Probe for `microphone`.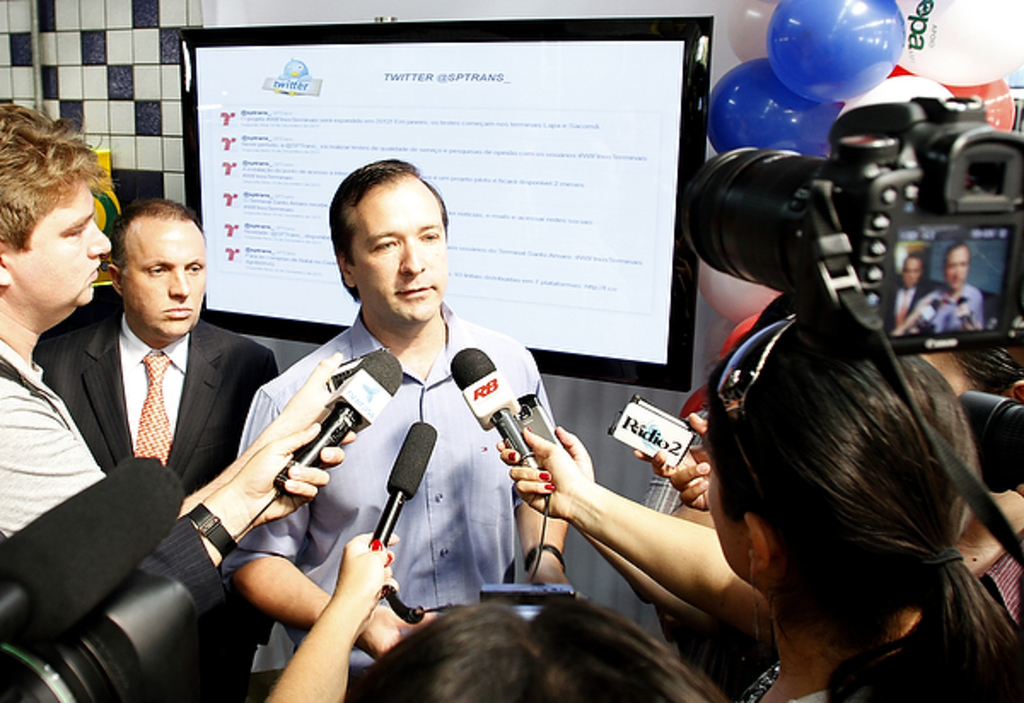
Probe result: 451 348 521 433.
